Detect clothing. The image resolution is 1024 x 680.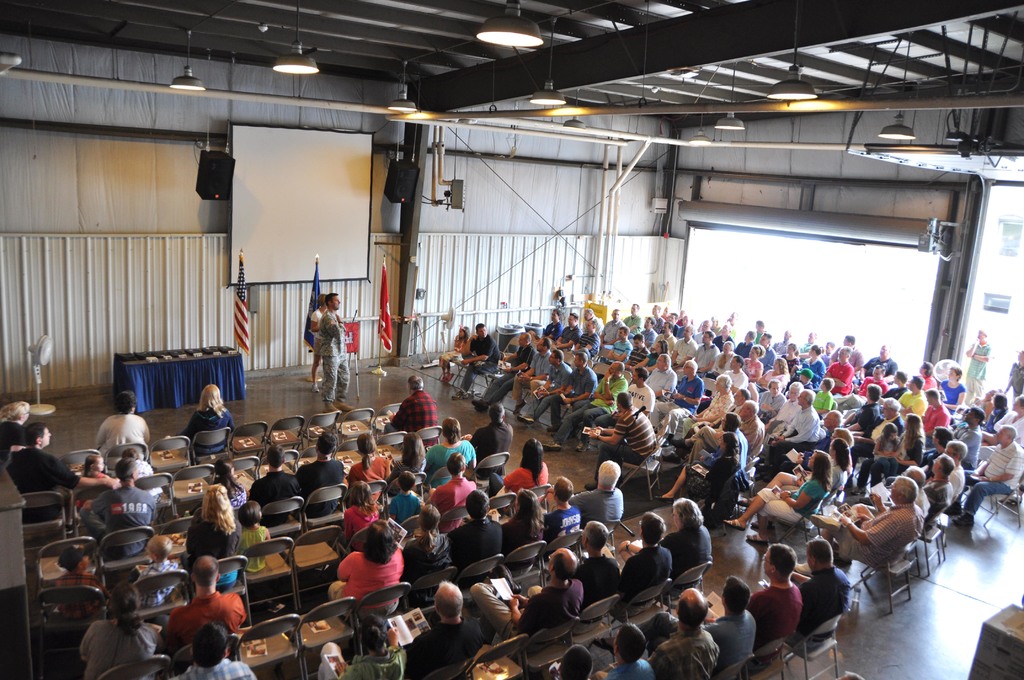
bbox=[599, 659, 650, 679].
